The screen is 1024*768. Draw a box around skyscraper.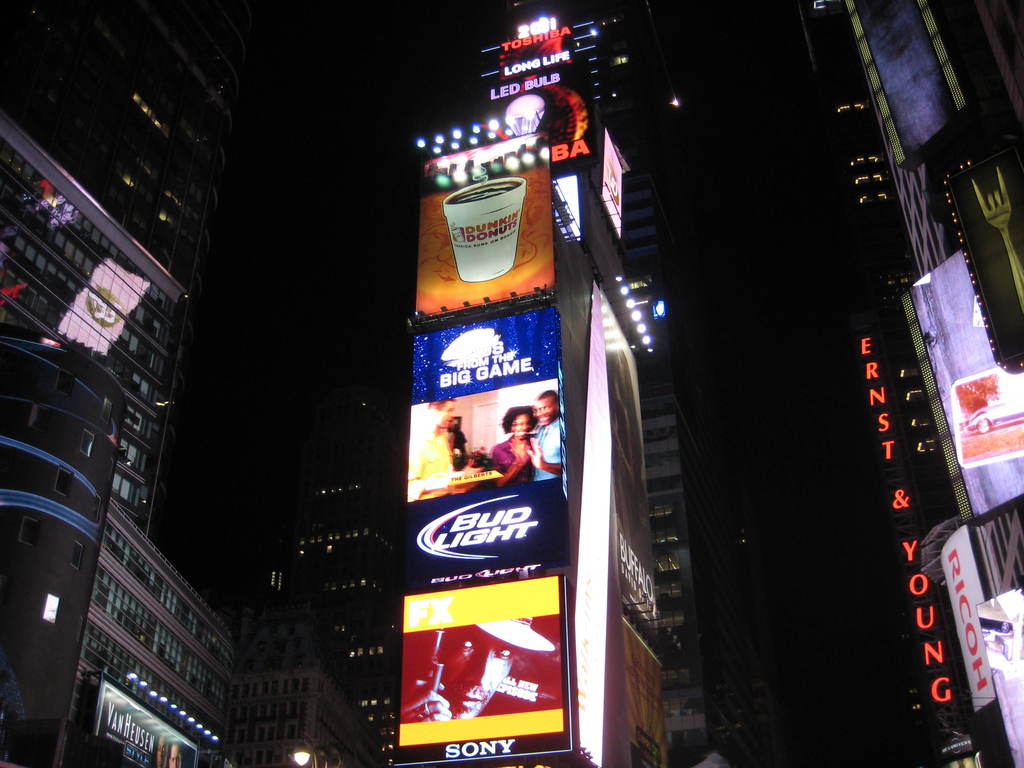
10, 90, 243, 767.
